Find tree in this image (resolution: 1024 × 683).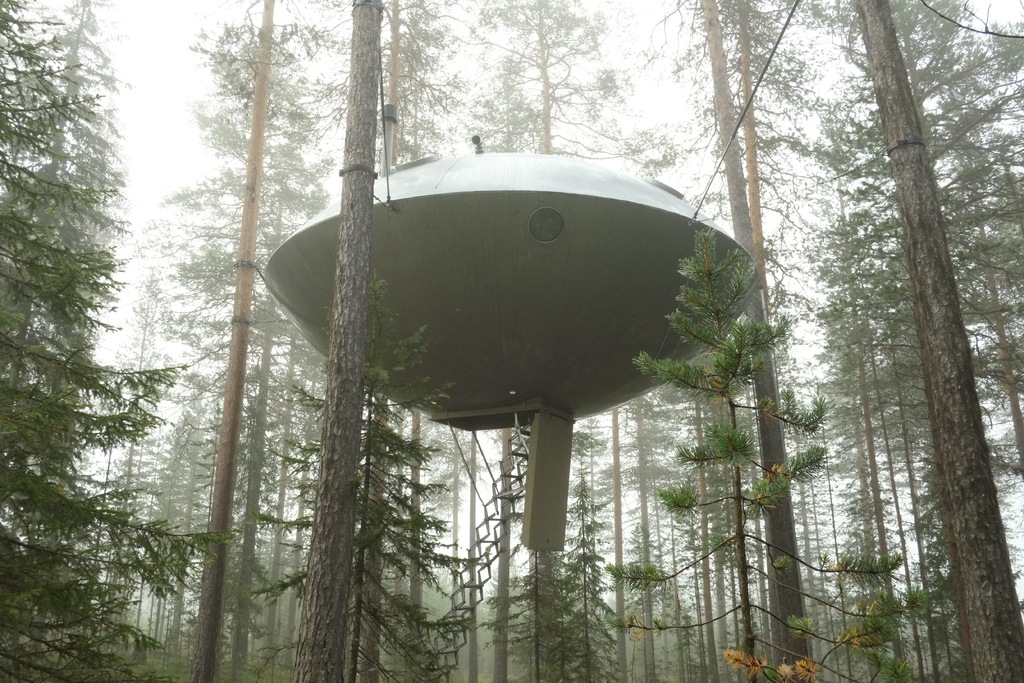
(758,0,936,682).
